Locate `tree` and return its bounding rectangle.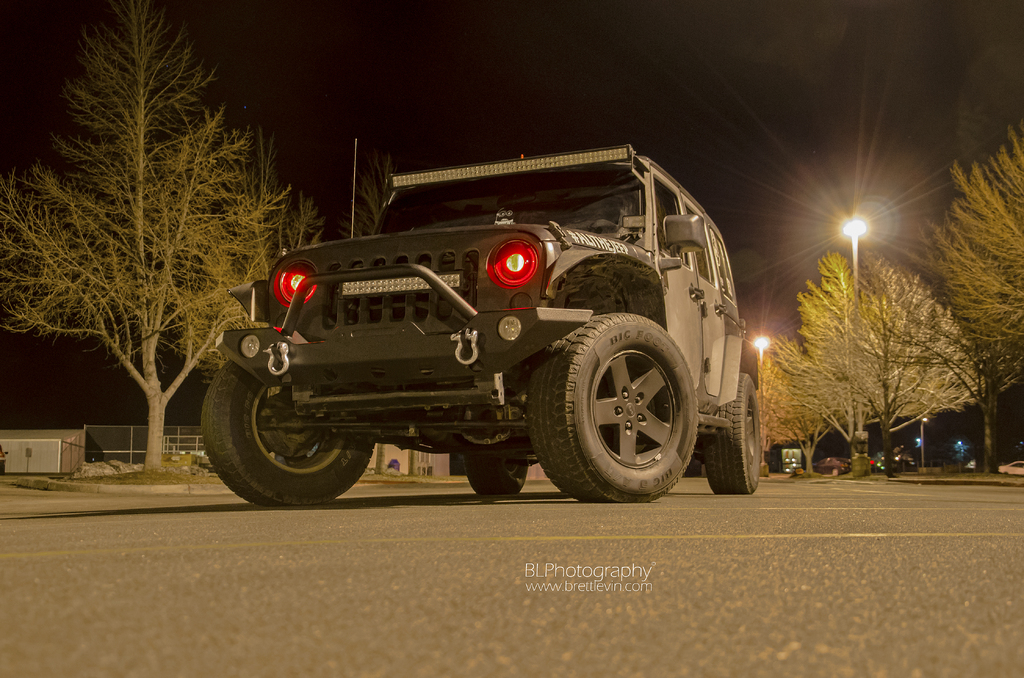
Rect(0, 0, 292, 472).
